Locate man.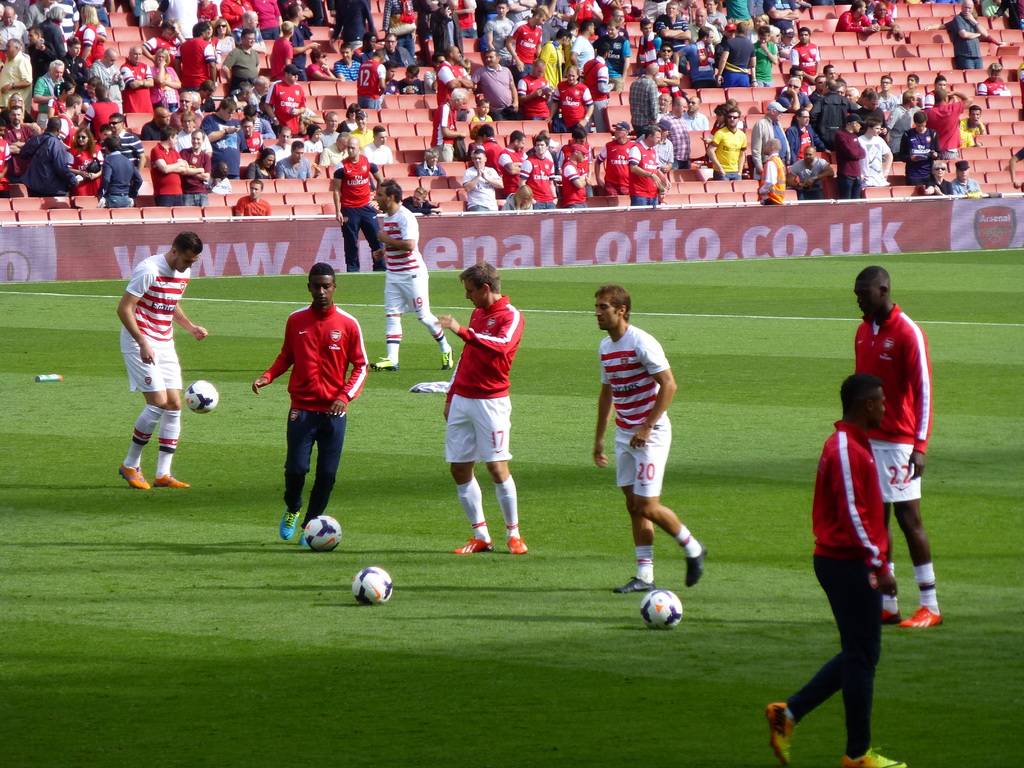
Bounding box: [left=426, top=0, right=464, bottom=58].
